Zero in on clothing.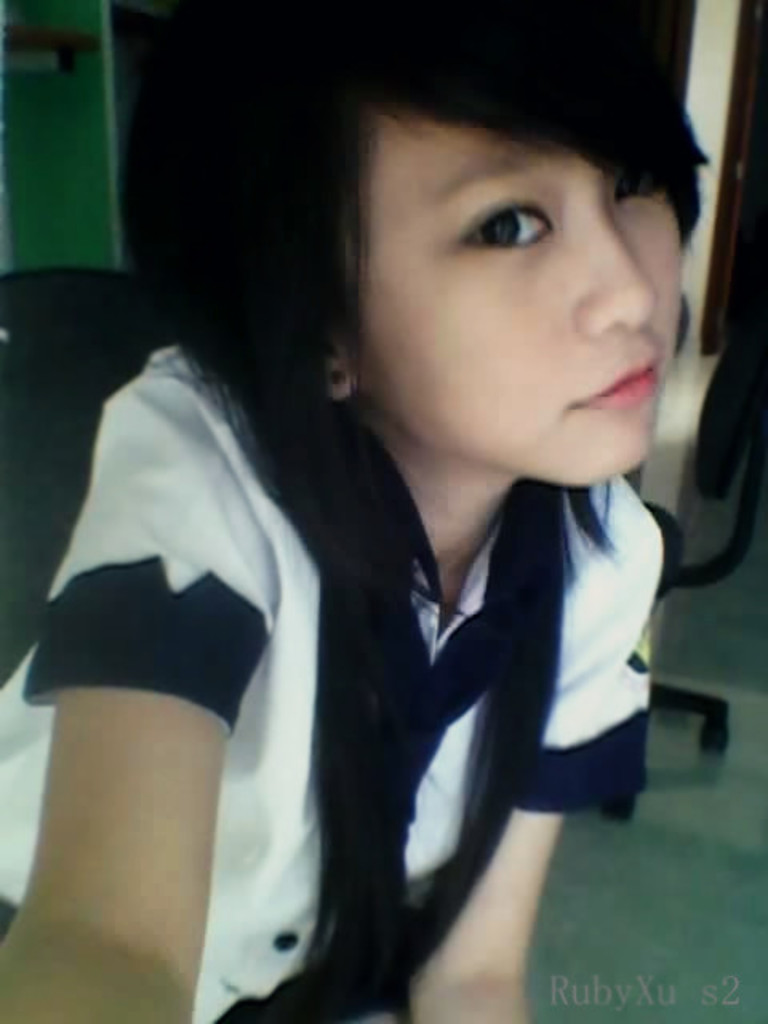
Zeroed in: select_region(0, 197, 384, 968).
